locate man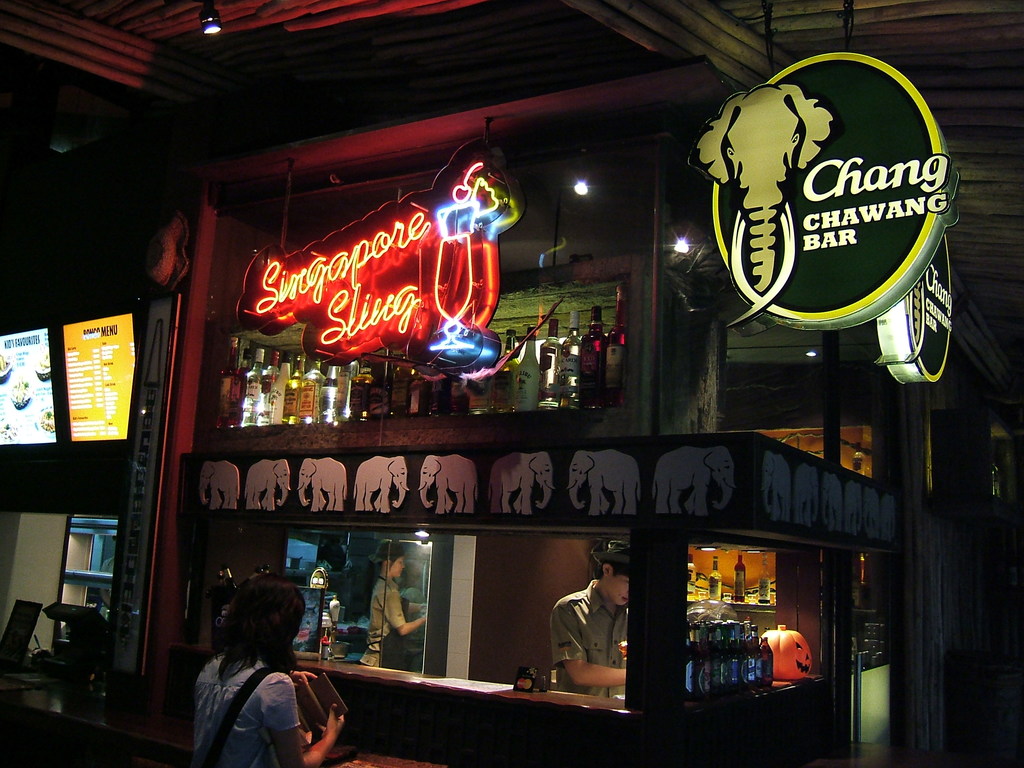
region(189, 574, 344, 767)
